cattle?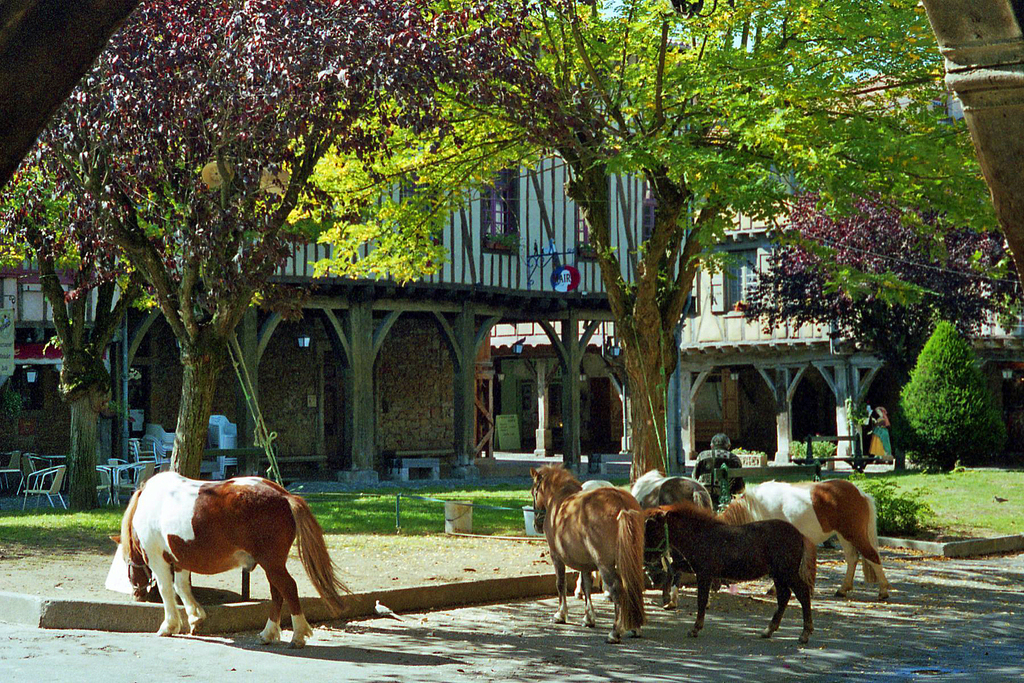
(113, 465, 348, 657)
